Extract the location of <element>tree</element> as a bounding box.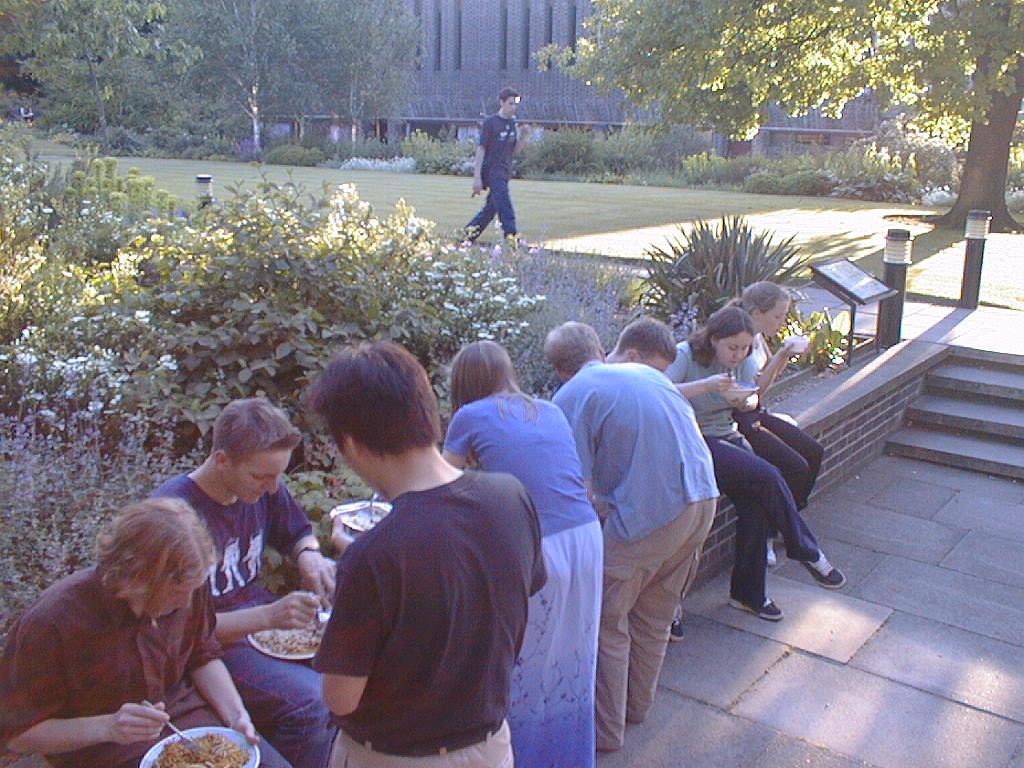
[x1=0, y1=4, x2=221, y2=157].
